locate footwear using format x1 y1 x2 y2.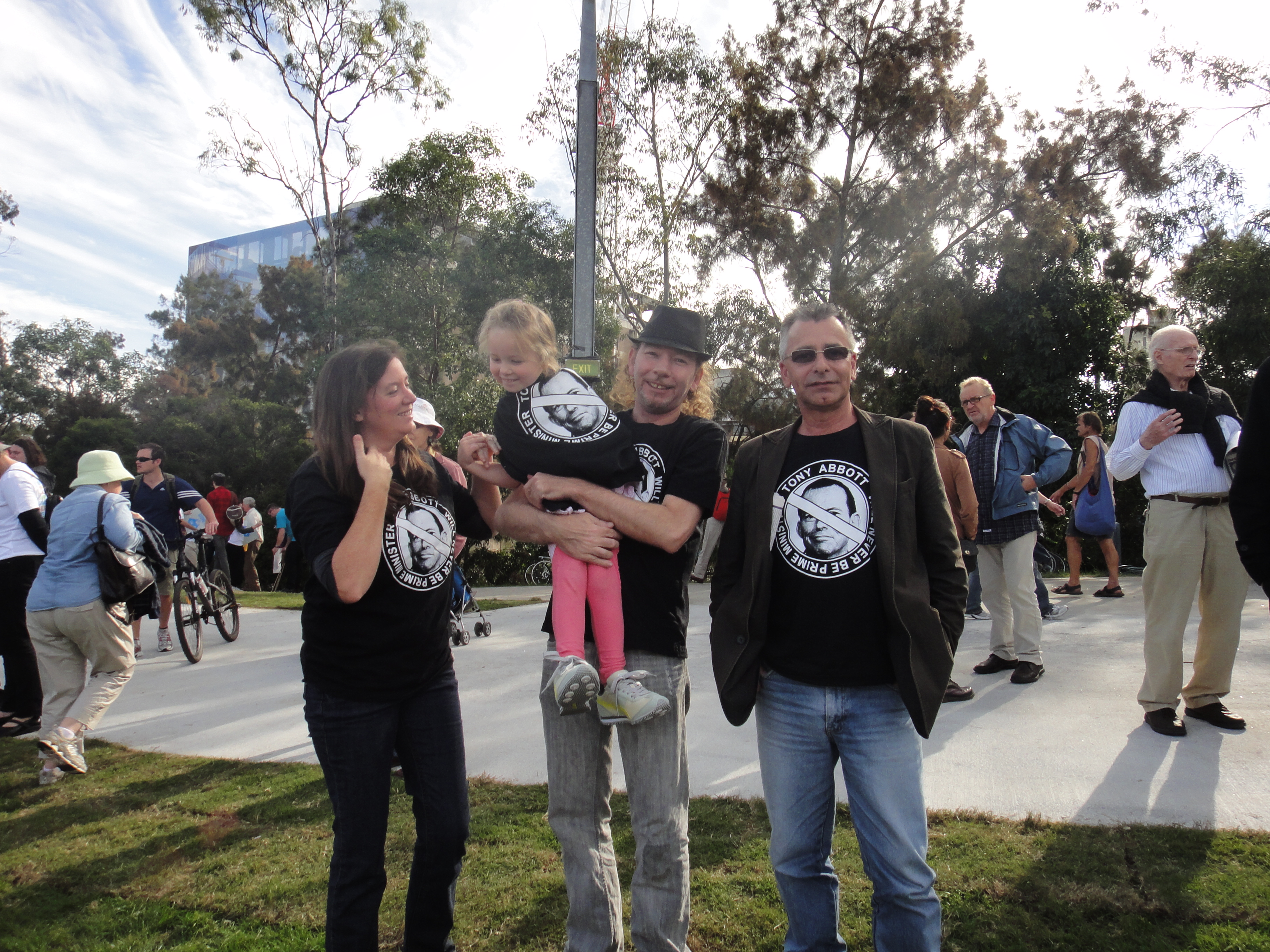
13 251 30 268.
